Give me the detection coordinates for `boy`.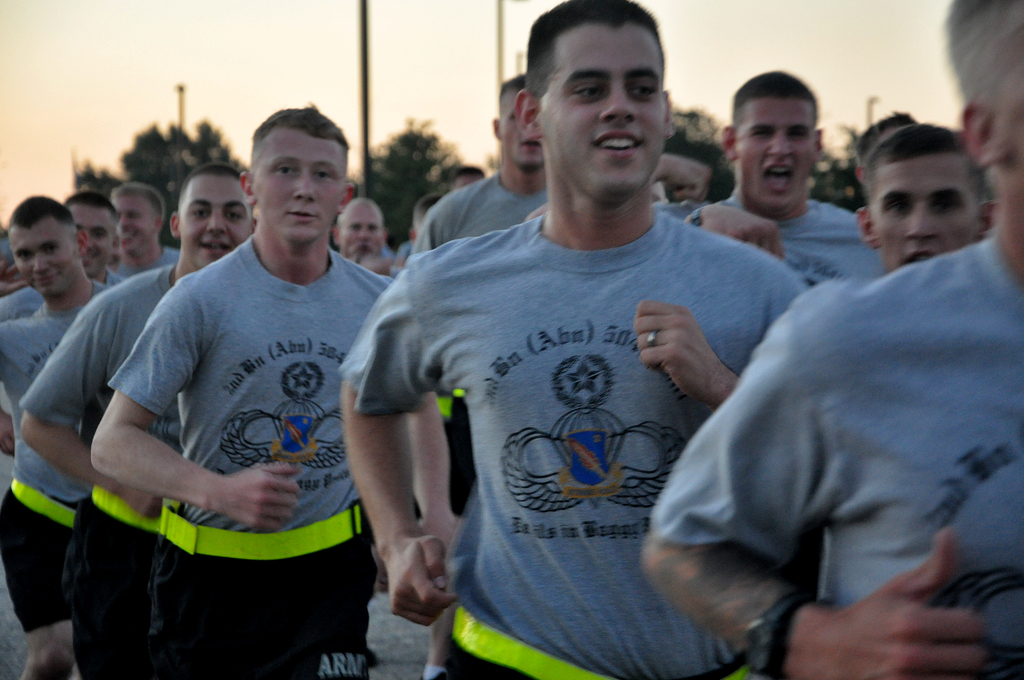
333,0,817,678.
